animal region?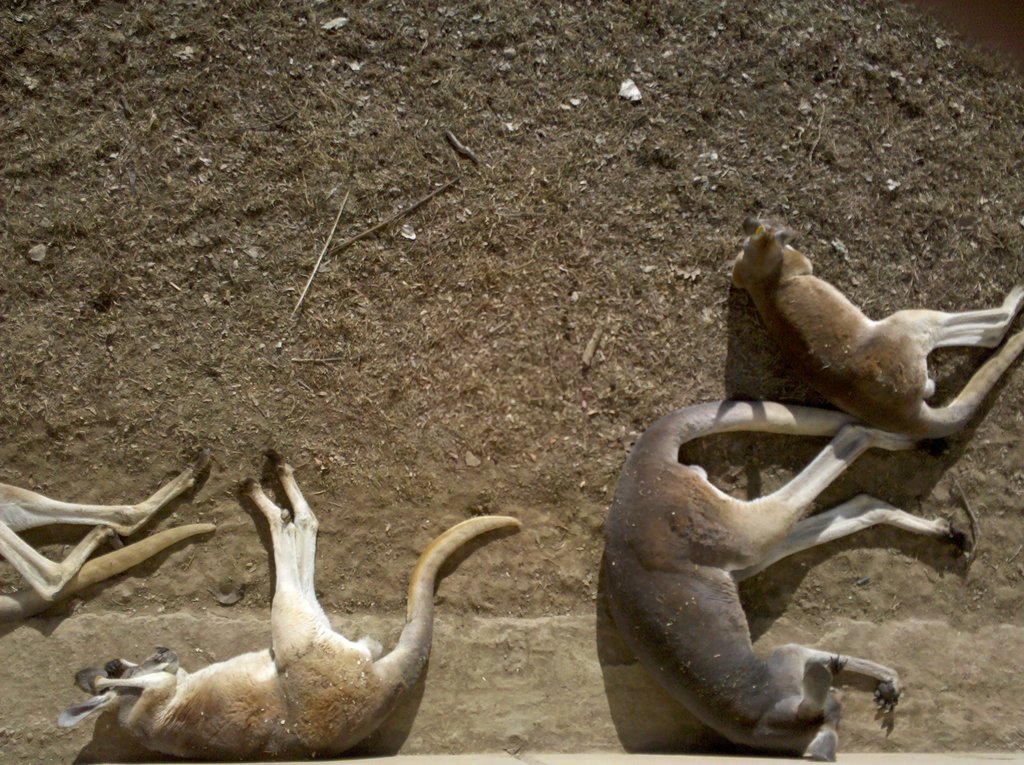
box=[71, 450, 523, 764]
